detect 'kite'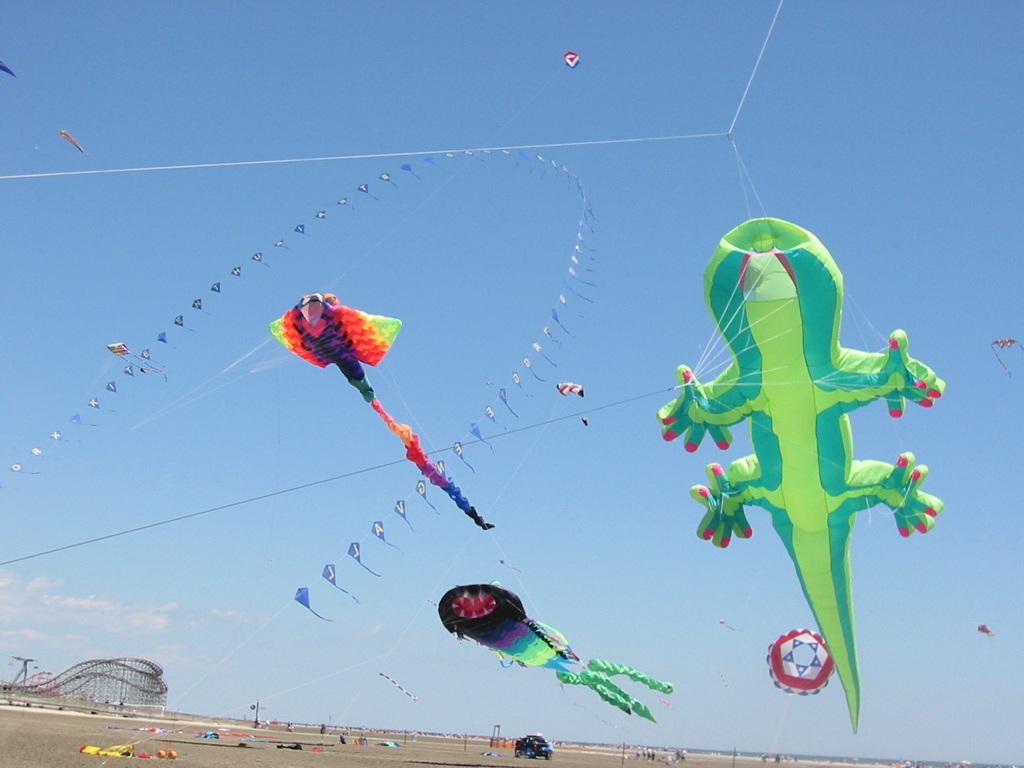
[left=390, top=497, right=416, bottom=536]
